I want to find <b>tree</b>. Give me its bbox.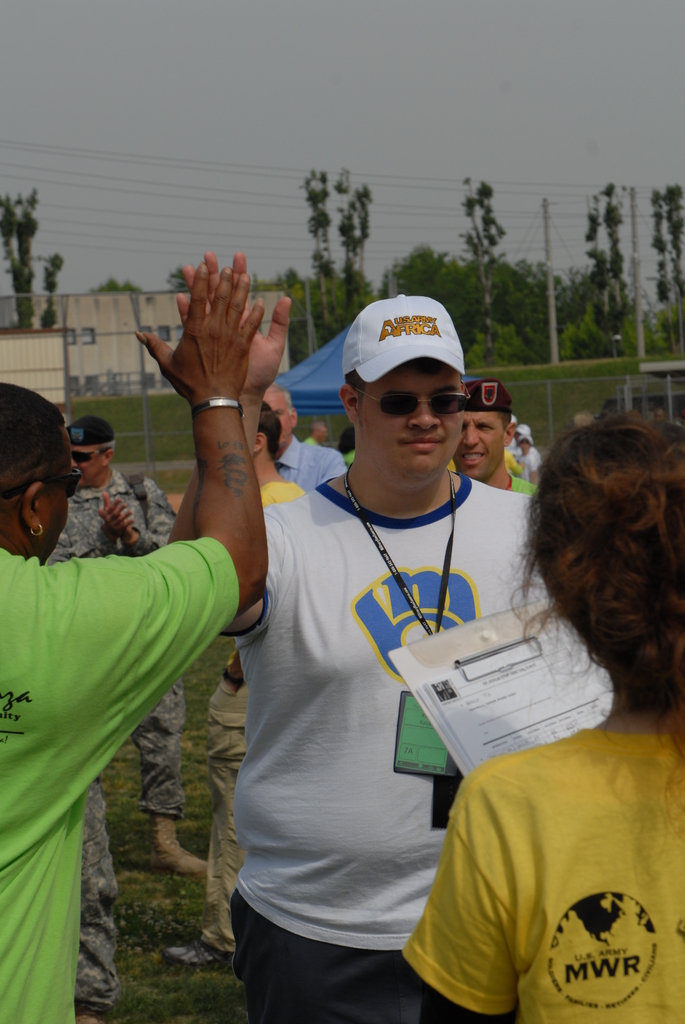
locate(299, 166, 377, 340).
